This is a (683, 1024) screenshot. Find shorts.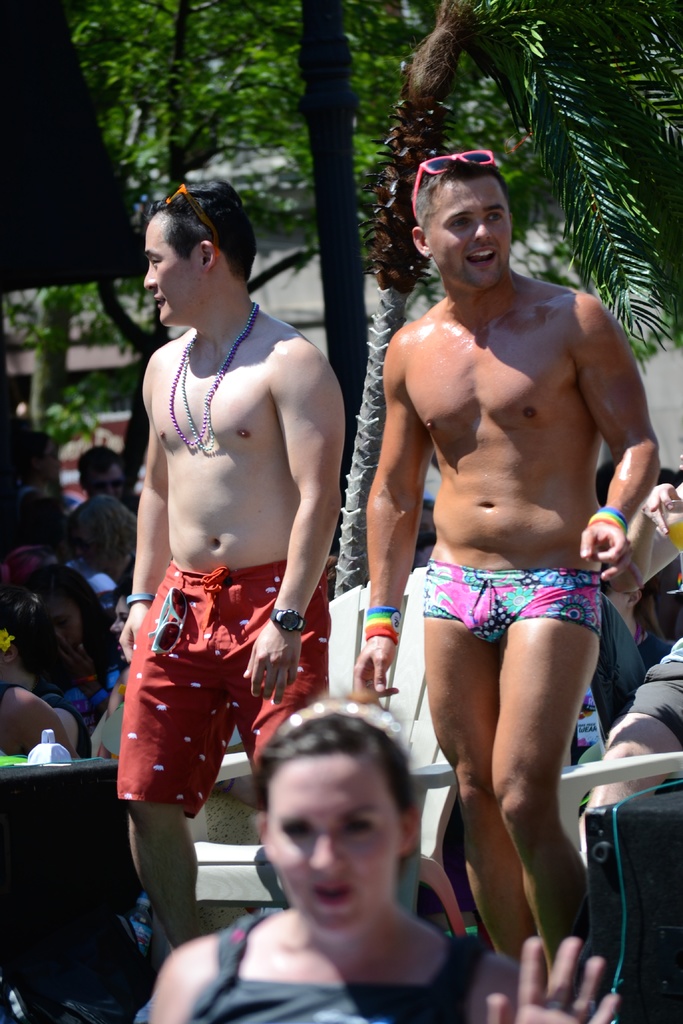
Bounding box: [x1=621, y1=655, x2=682, y2=749].
